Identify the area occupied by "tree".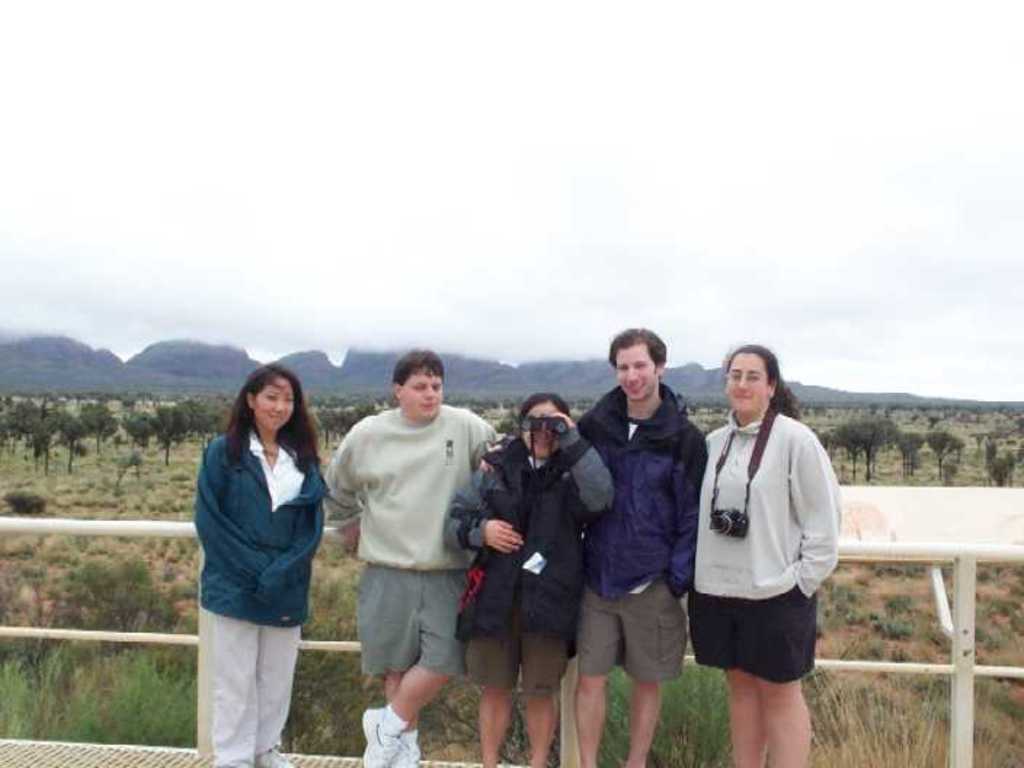
Area: left=921, top=428, right=961, bottom=487.
